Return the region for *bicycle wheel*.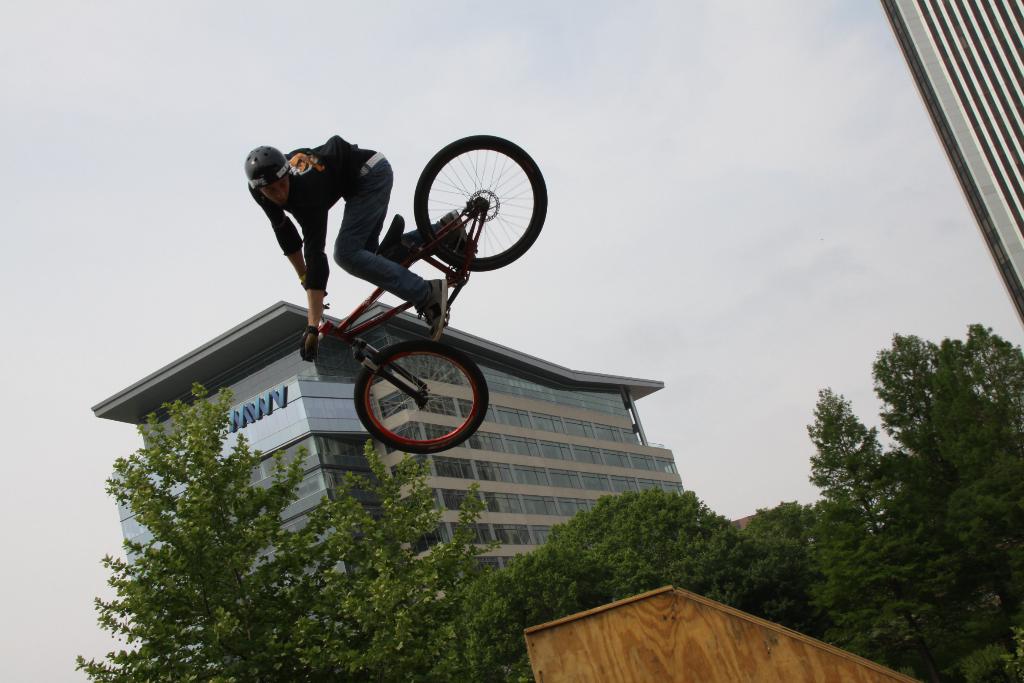
(414, 133, 550, 276).
